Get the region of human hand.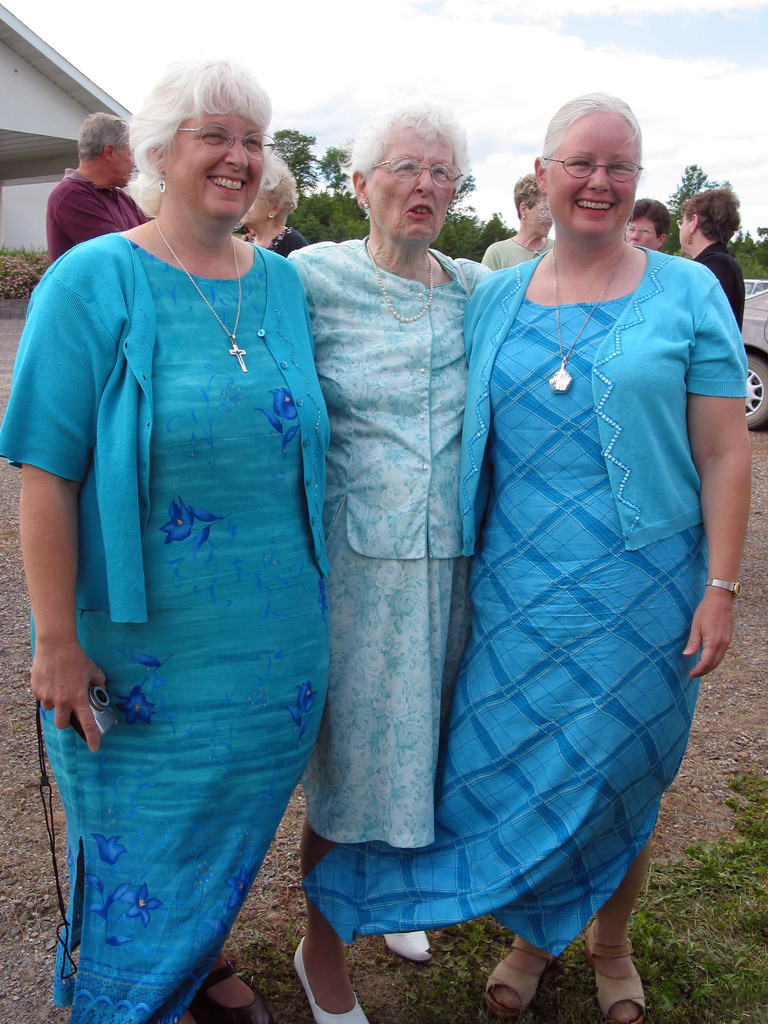
[677, 586, 737, 685].
